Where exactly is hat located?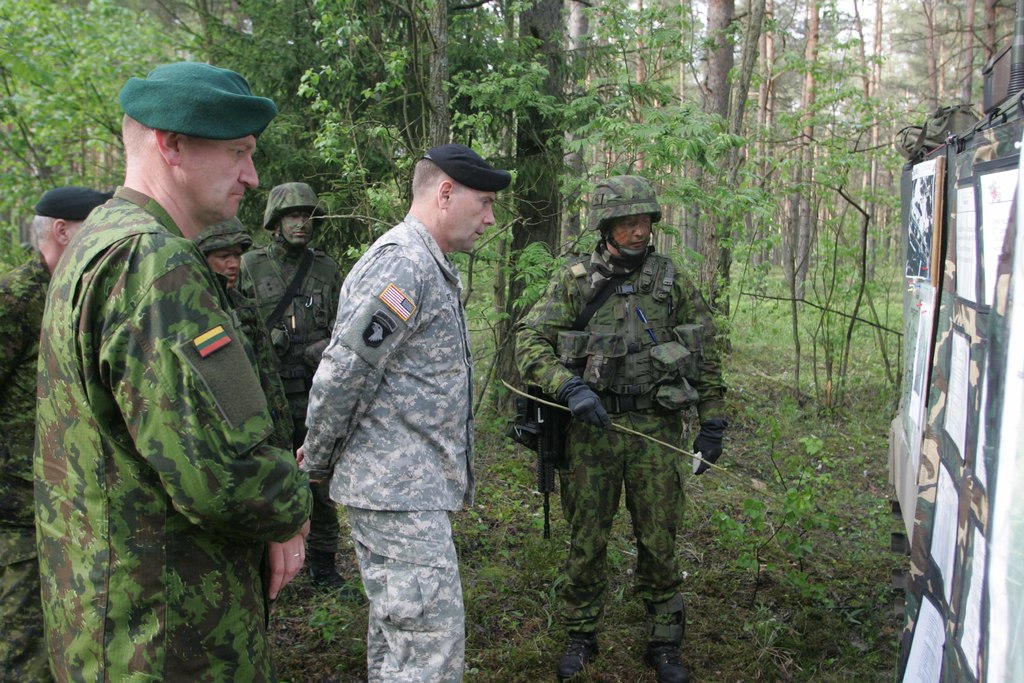
Its bounding box is [left=419, top=147, right=513, bottom=192].
